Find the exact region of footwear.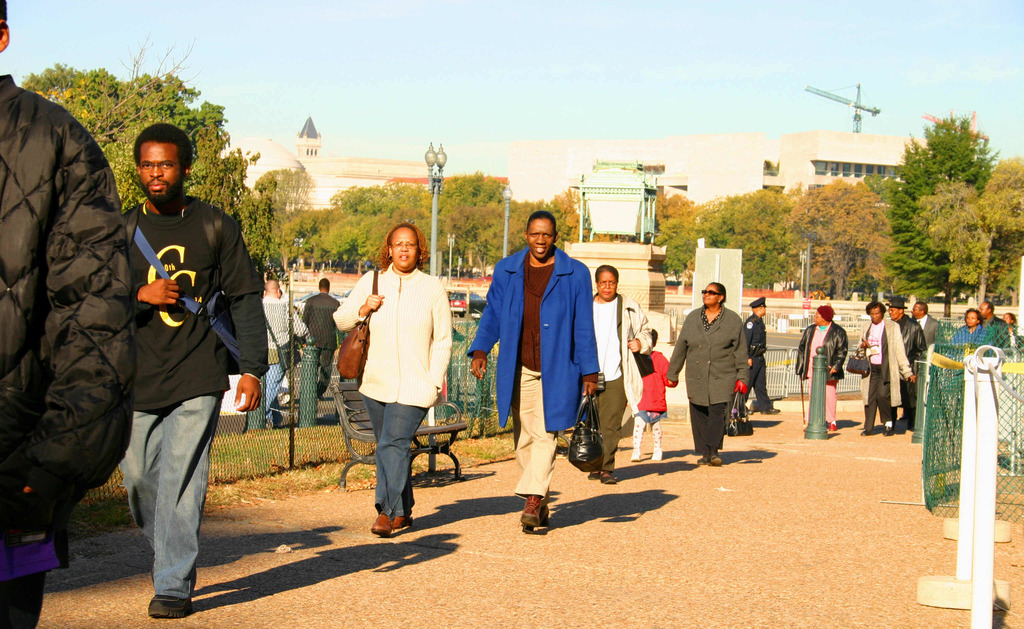
Exact region: bbox(859, 429, 871, 437).
